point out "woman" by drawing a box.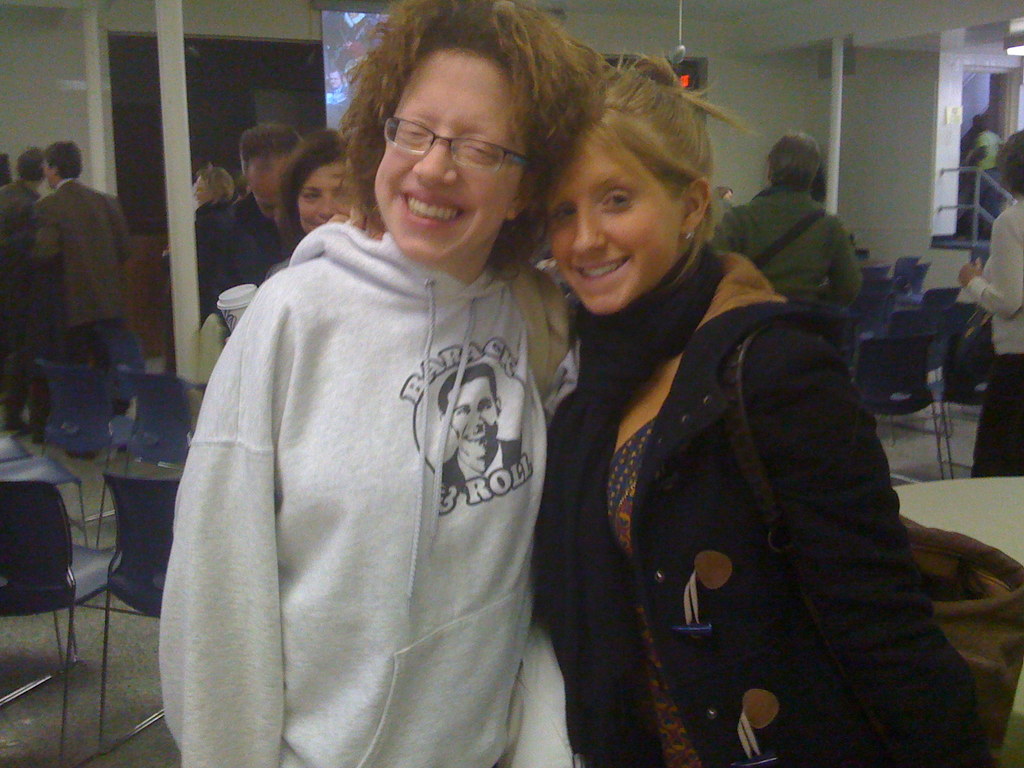
bbox(266, 124, 354, 285).
